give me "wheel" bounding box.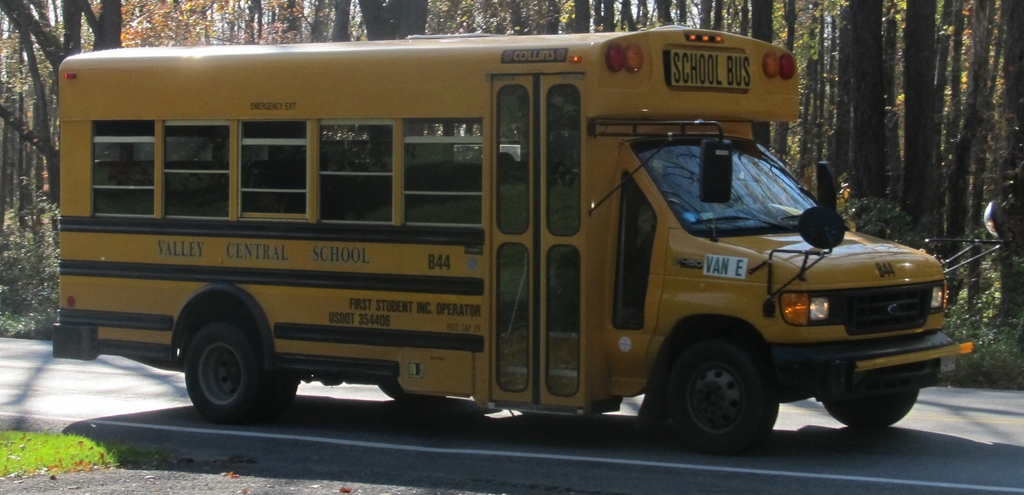
<bbox>184, 321, 294, 425</bbox>.
